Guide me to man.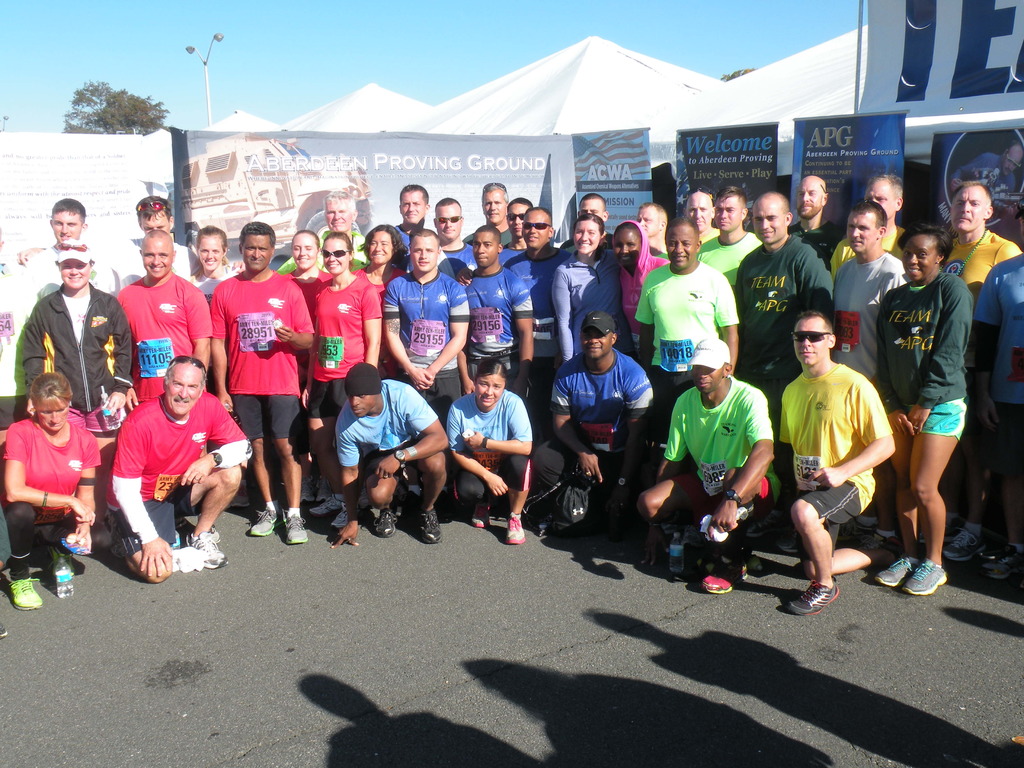
Guidance: x1=636 y1=204 x2=665 y2=260.
